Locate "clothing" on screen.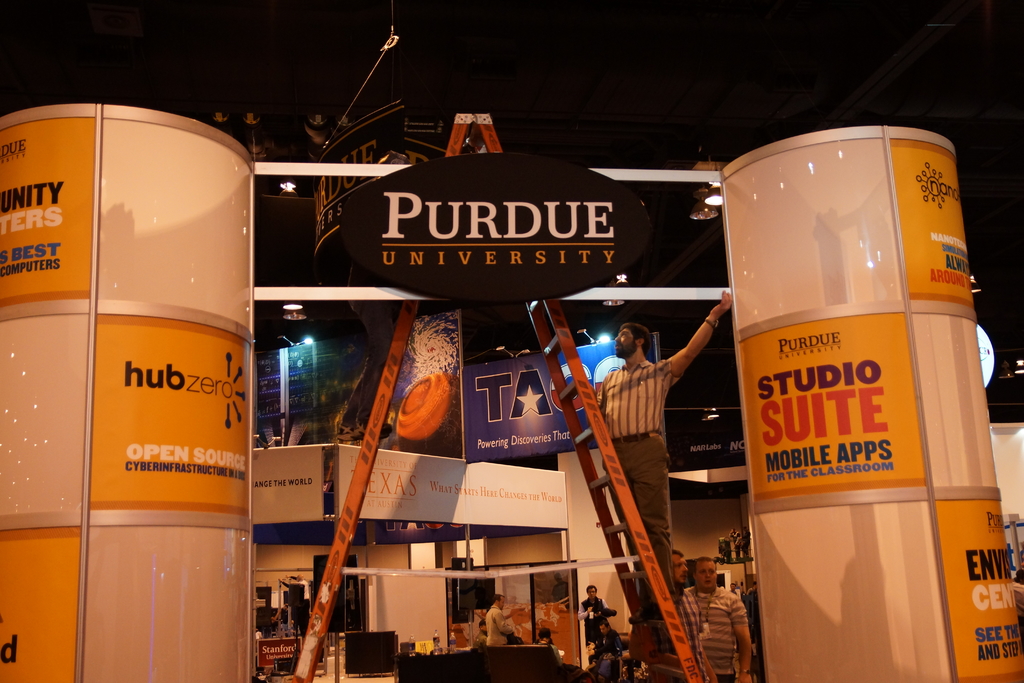
On screen at pyautogui.locateOnScreen(576, 591, 614, 639).
